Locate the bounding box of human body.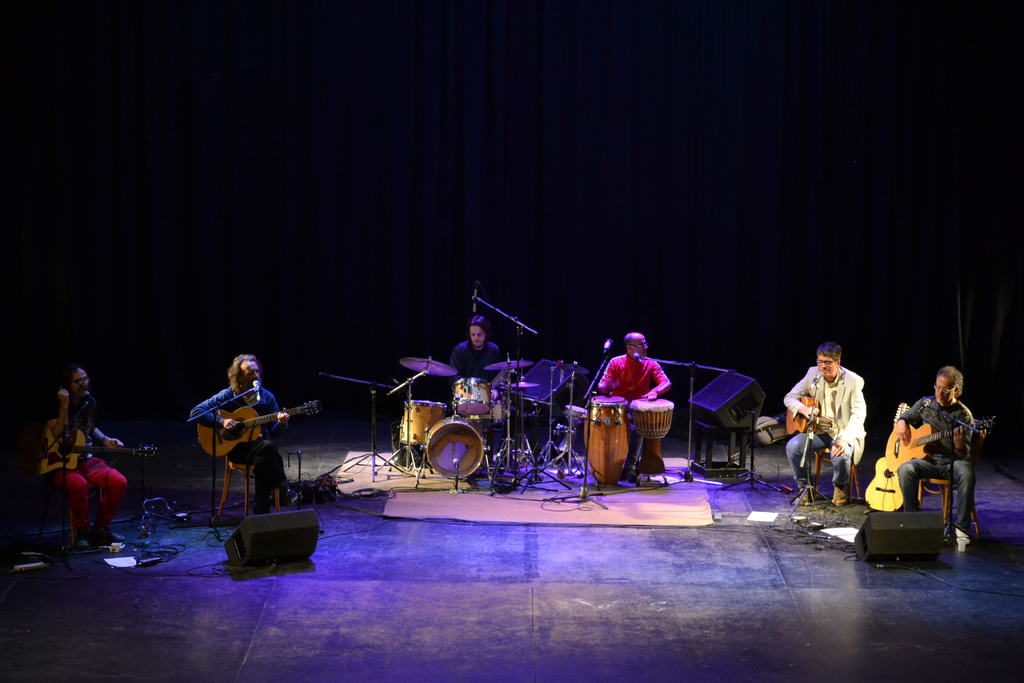
Bounding box: (41, 363, 126, 543).
